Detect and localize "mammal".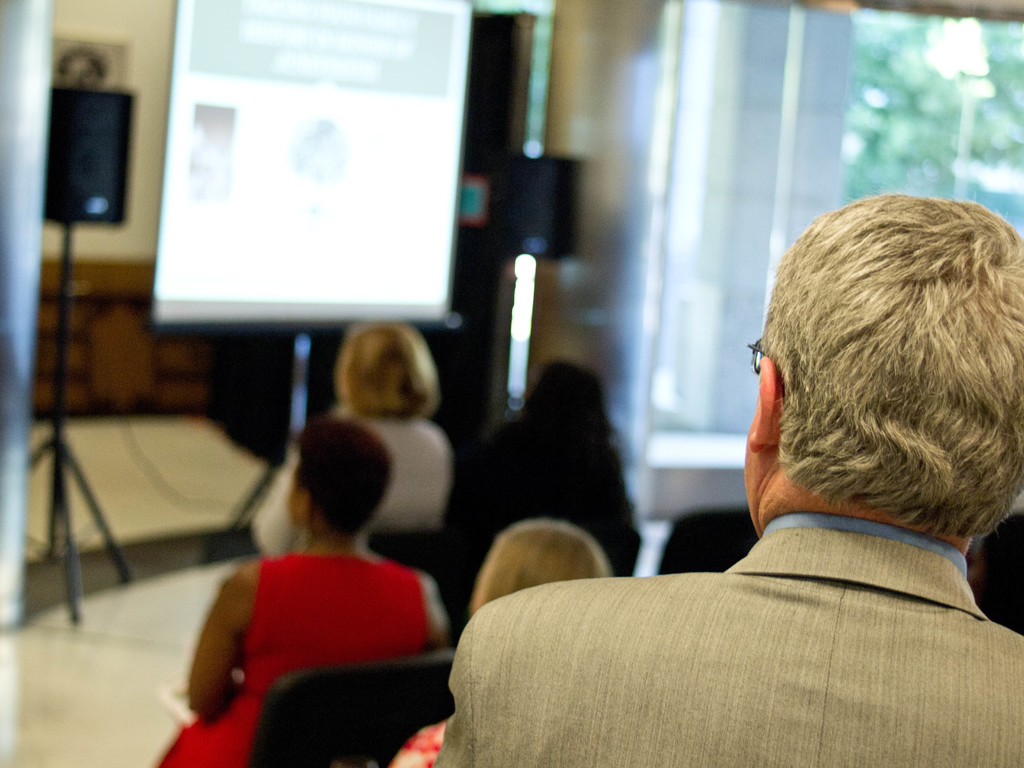
Localized at crop(394, 516, 611, 767).
